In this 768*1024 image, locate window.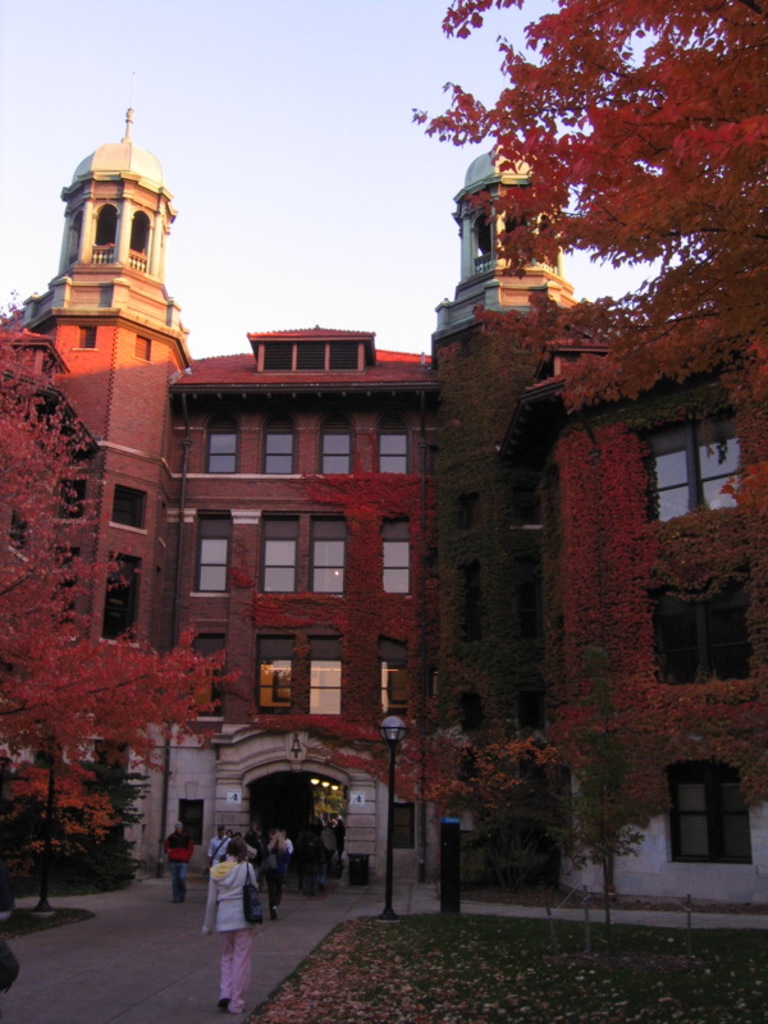
Bounding box: 311,515,346,596.
